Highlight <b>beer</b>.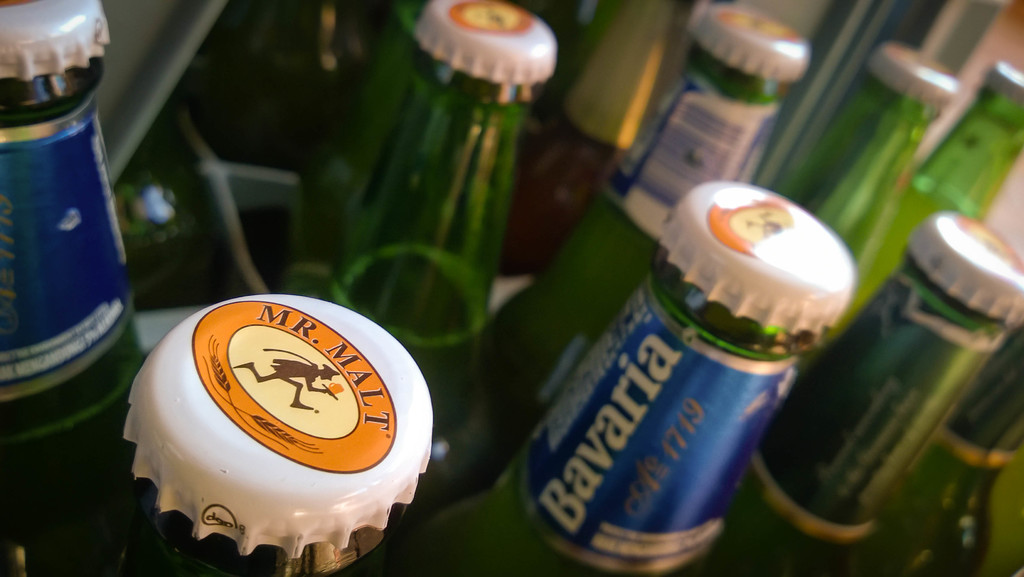
Highlighted region: box(436, 171, 859, 576).
